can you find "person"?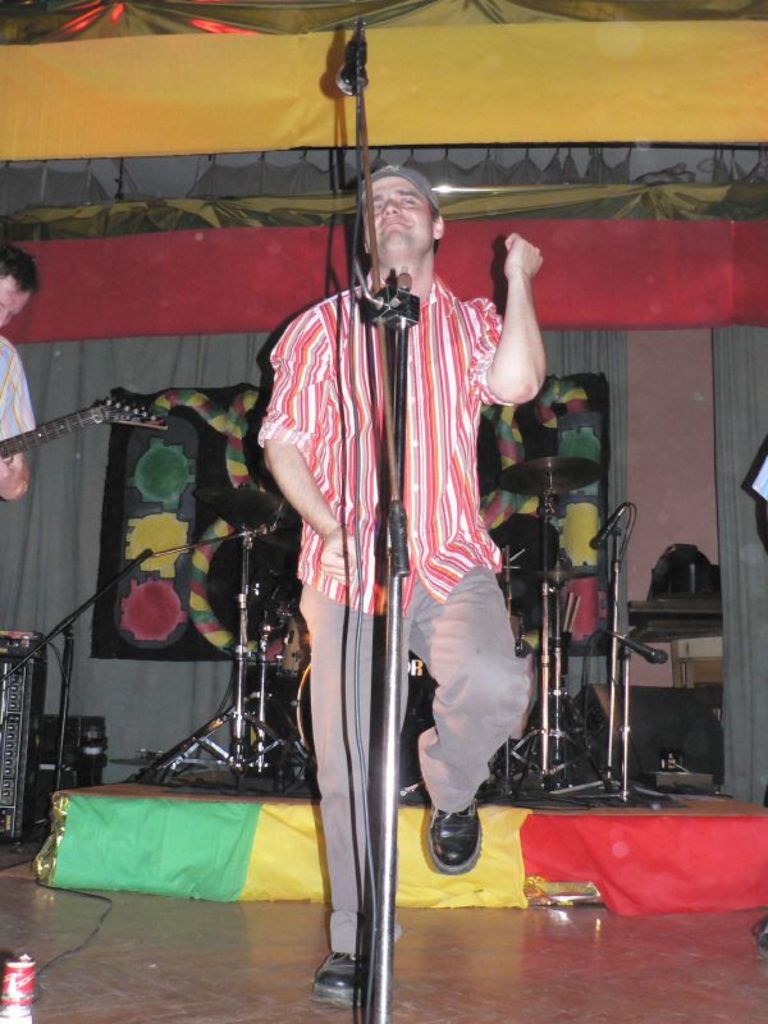
Yes, bounding box: BBox(0, 238, 42, 504).
